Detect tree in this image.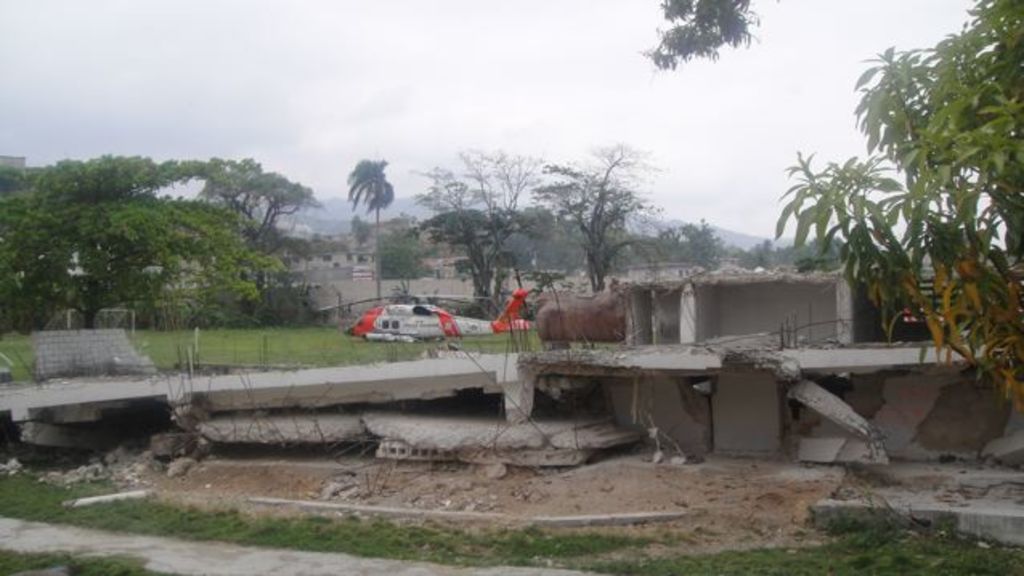
Detection: BBox(533, 125, 669, 295).
